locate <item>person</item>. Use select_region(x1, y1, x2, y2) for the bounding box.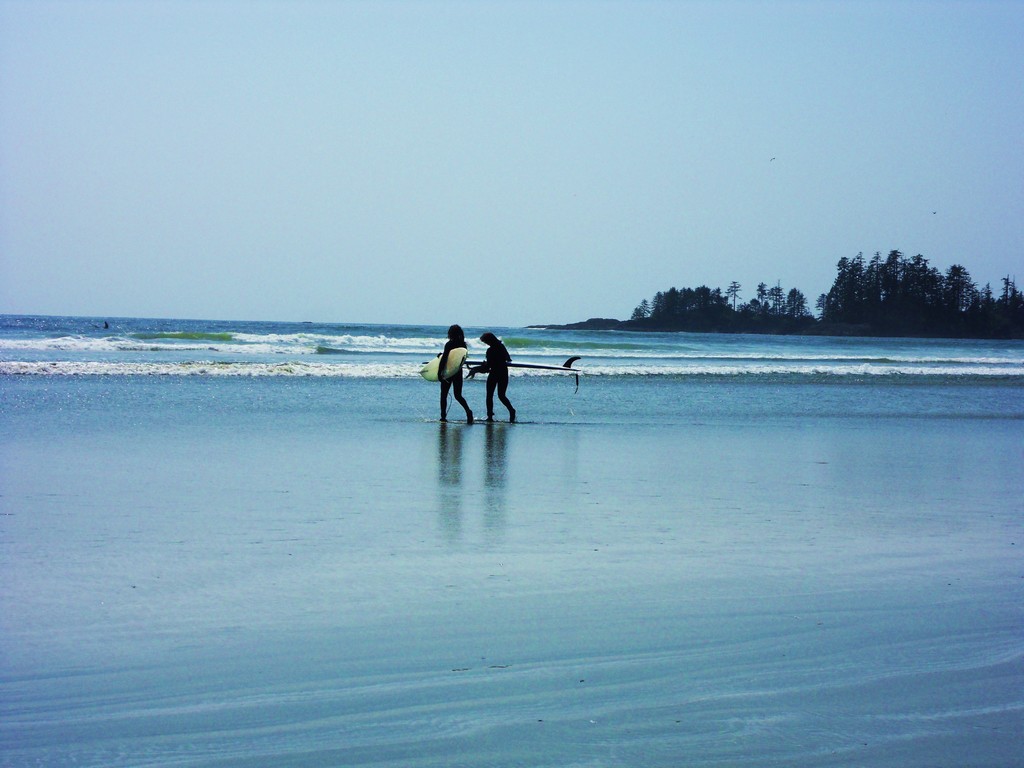
select_region(420, 321, 484, 415).
